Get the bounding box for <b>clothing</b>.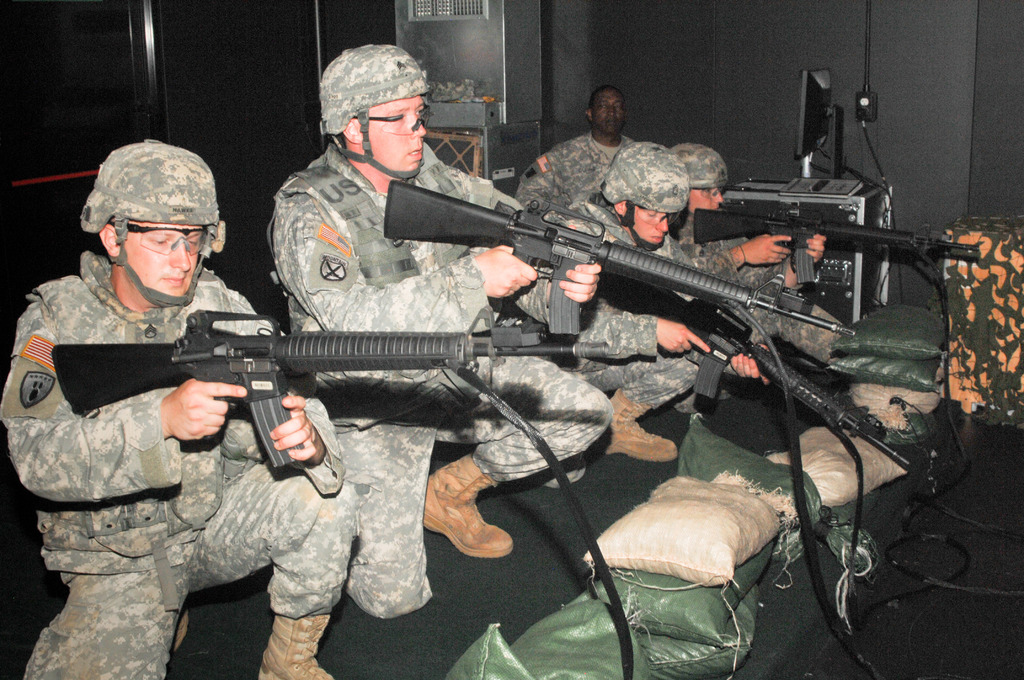
x1=268 y1=143 x2=623 y2=621.
